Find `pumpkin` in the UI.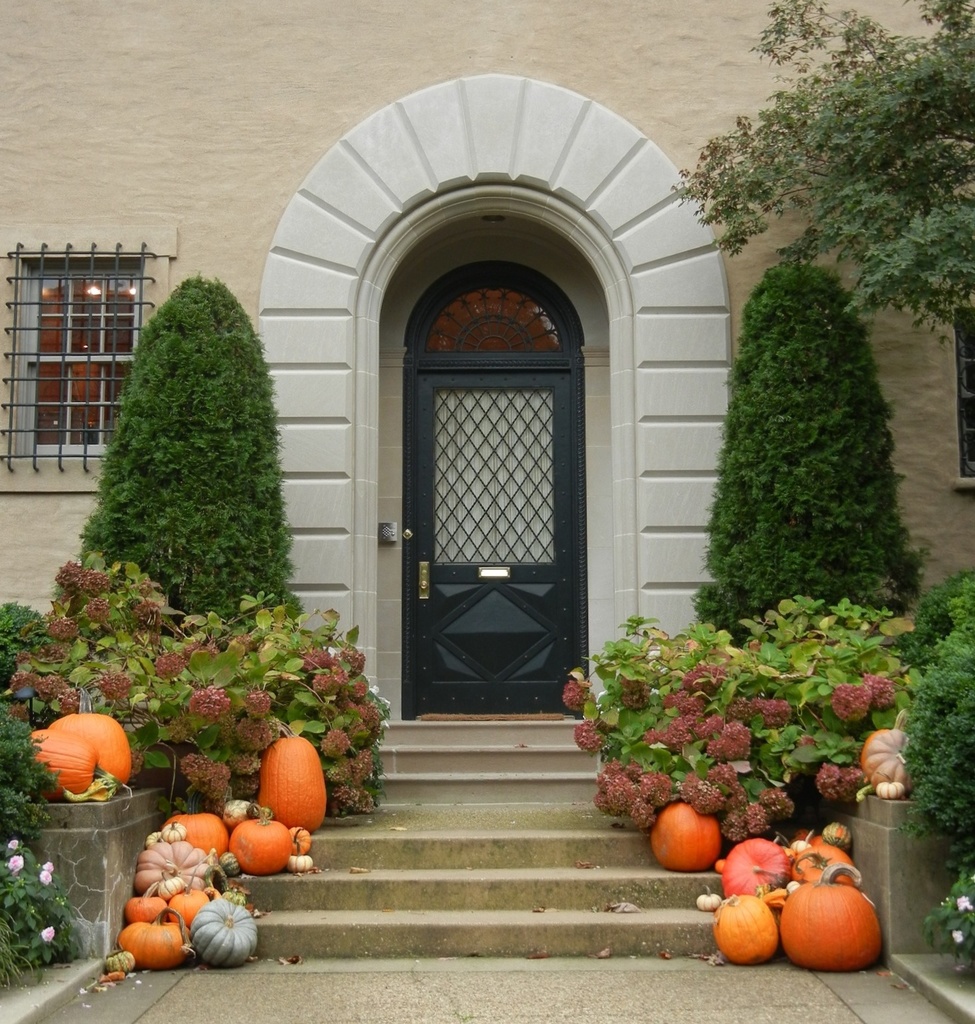
UI element at region(880, 778, 910, 795).
